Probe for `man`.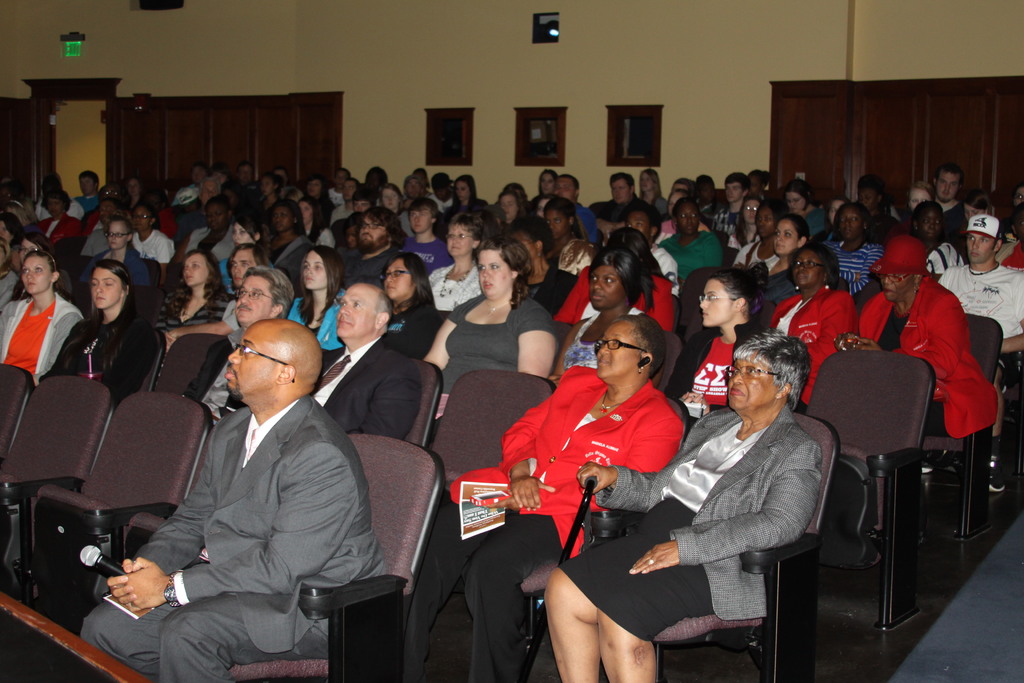
Probe result: {"x1": 707, "y1": 173, "x2": 750, "y2": 235}.
